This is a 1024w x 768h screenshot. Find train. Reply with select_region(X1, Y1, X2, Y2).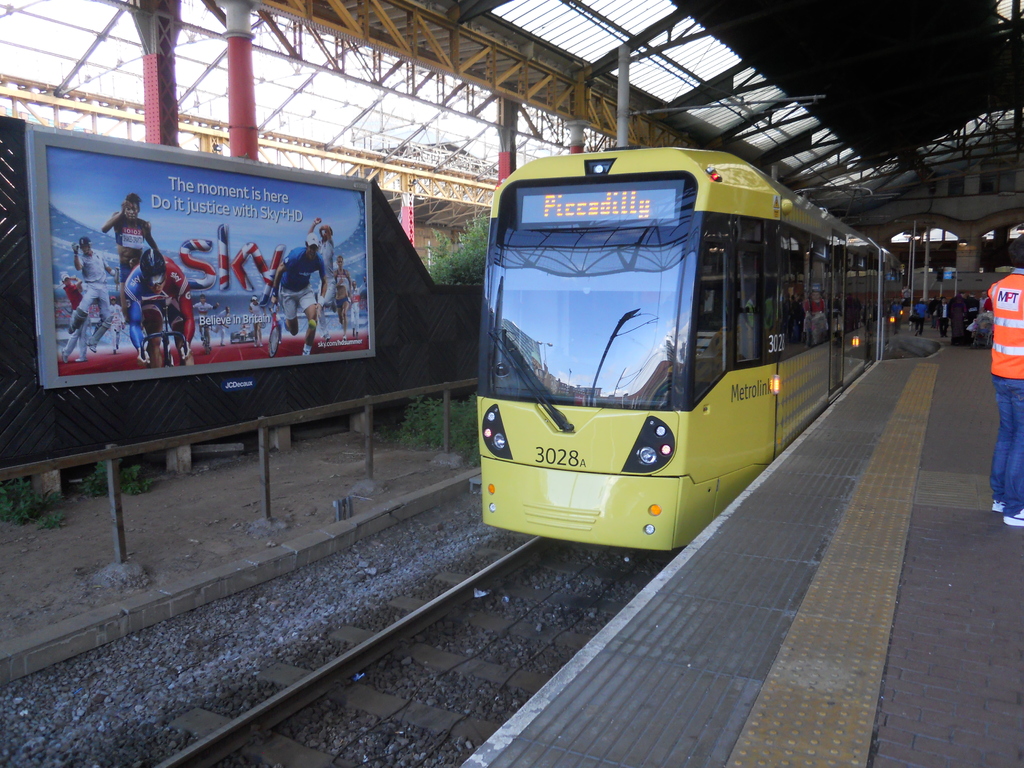
select_region(477, 147, 904, 554).
